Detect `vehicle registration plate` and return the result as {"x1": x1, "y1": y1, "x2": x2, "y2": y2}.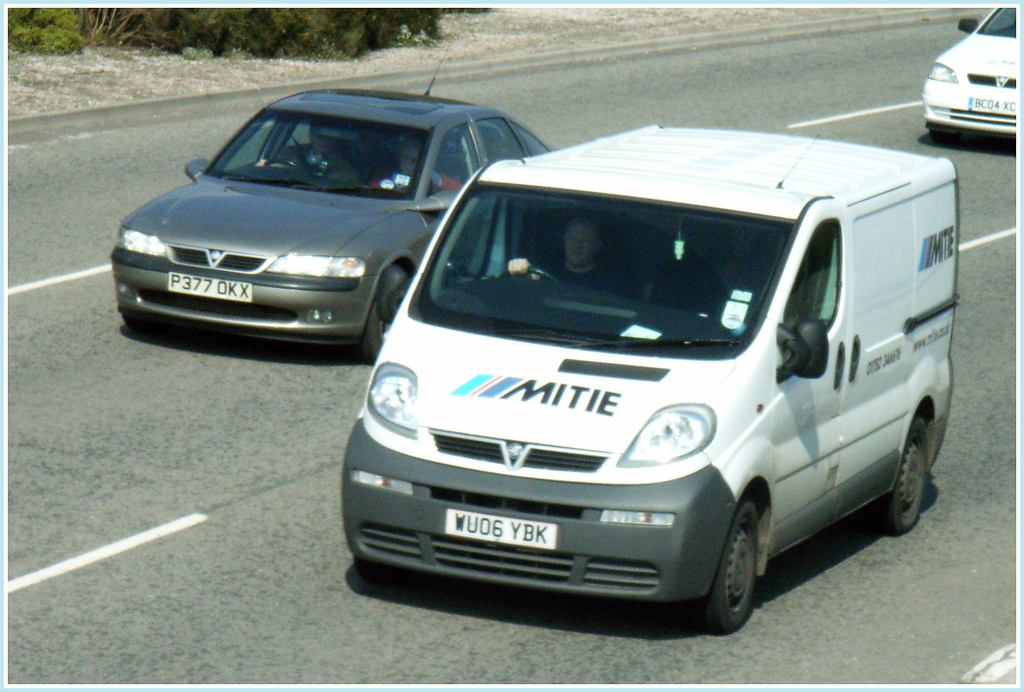
{"x1": 166, "y1": 274, "x2": 250, "y2": 302}.
